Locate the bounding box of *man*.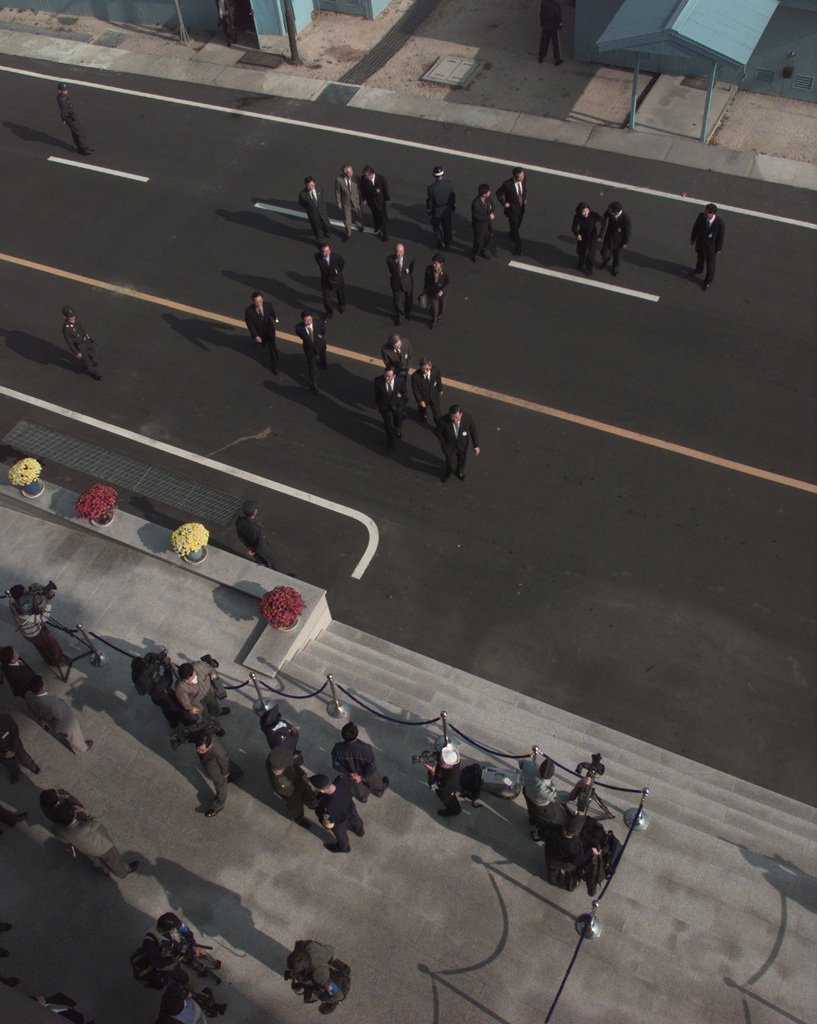
Bounding box: bbox=[336, 162, 364, 240].
